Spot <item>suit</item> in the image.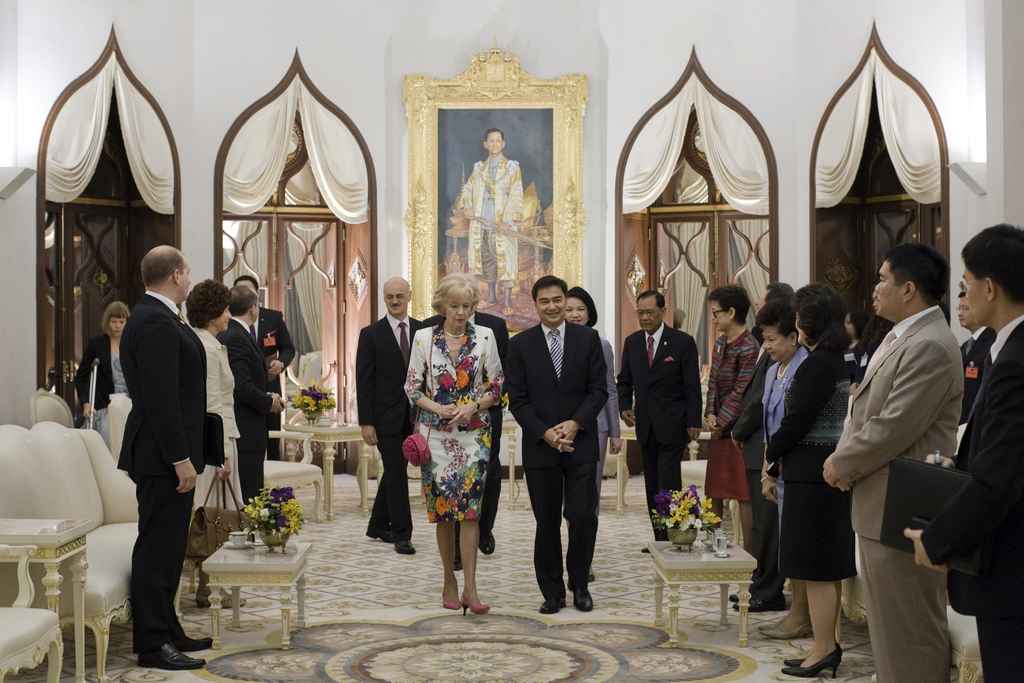
<item>suit</item> found at {"x1": 197, "y1": 327, "x2": 239, "y2": 458}.
